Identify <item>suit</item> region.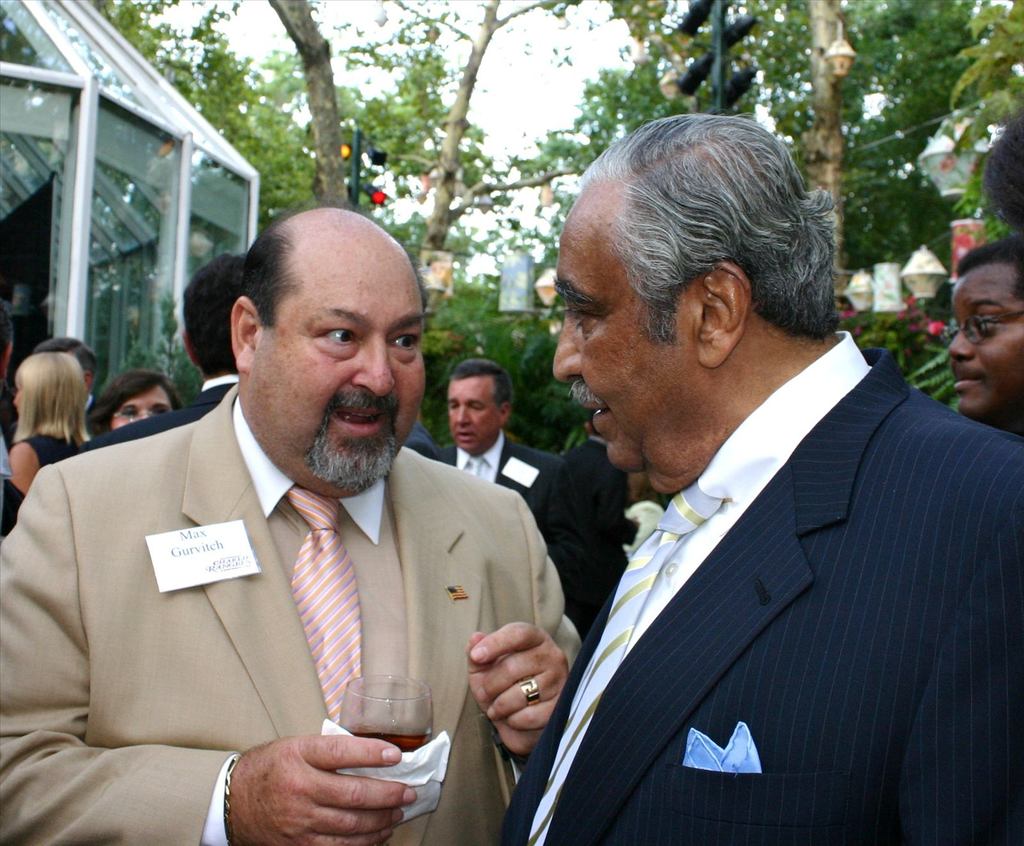
Region: (0, 379, 590, 845).
